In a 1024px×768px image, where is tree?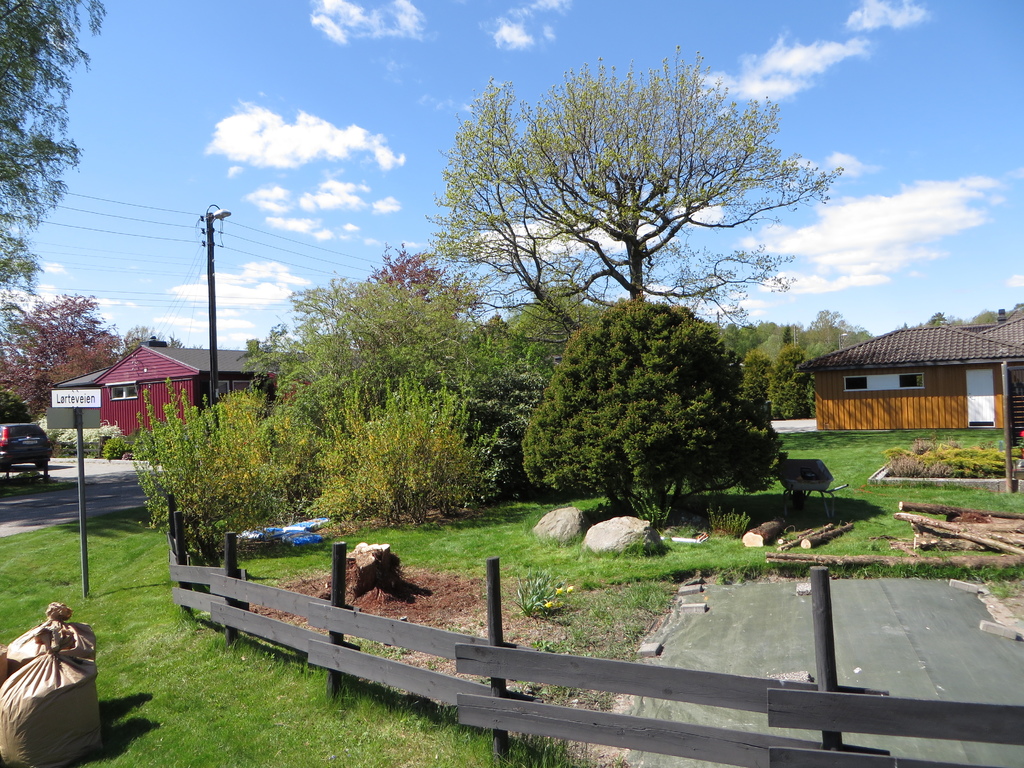
0/0/100/289.
